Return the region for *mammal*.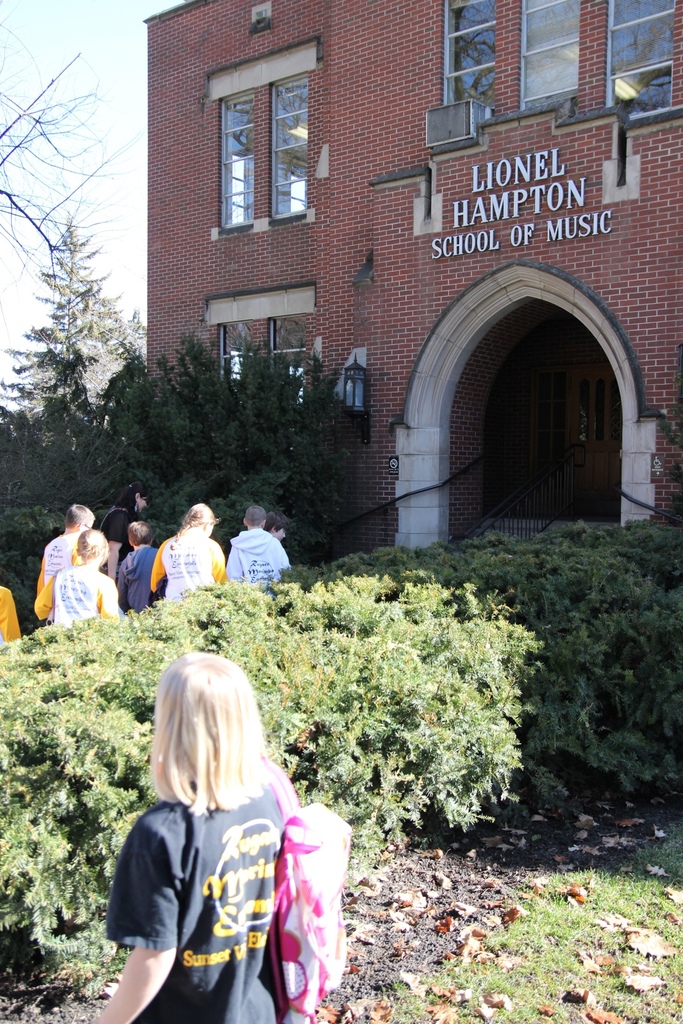
bbox(149, 503, 227, 608).
